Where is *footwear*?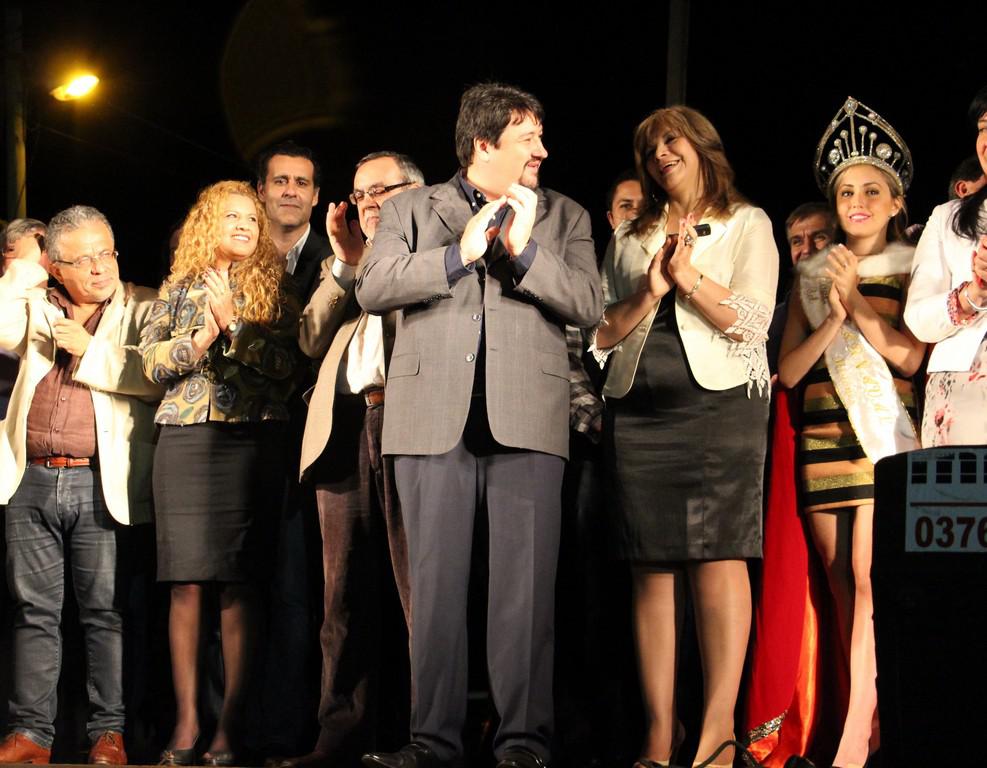
left=268, top=746, right=330, bottom=767.
